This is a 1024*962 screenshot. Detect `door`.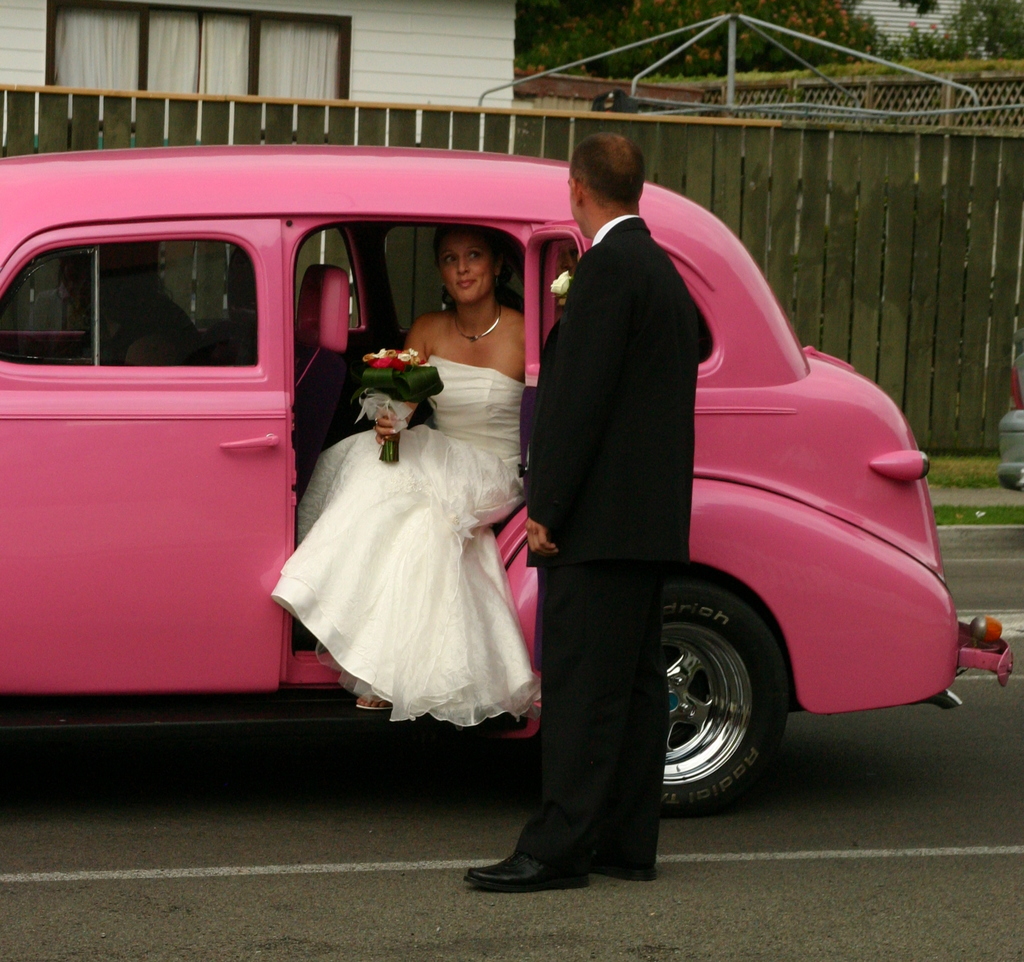
x1=513, y1=225, x2=604, y2=579.
